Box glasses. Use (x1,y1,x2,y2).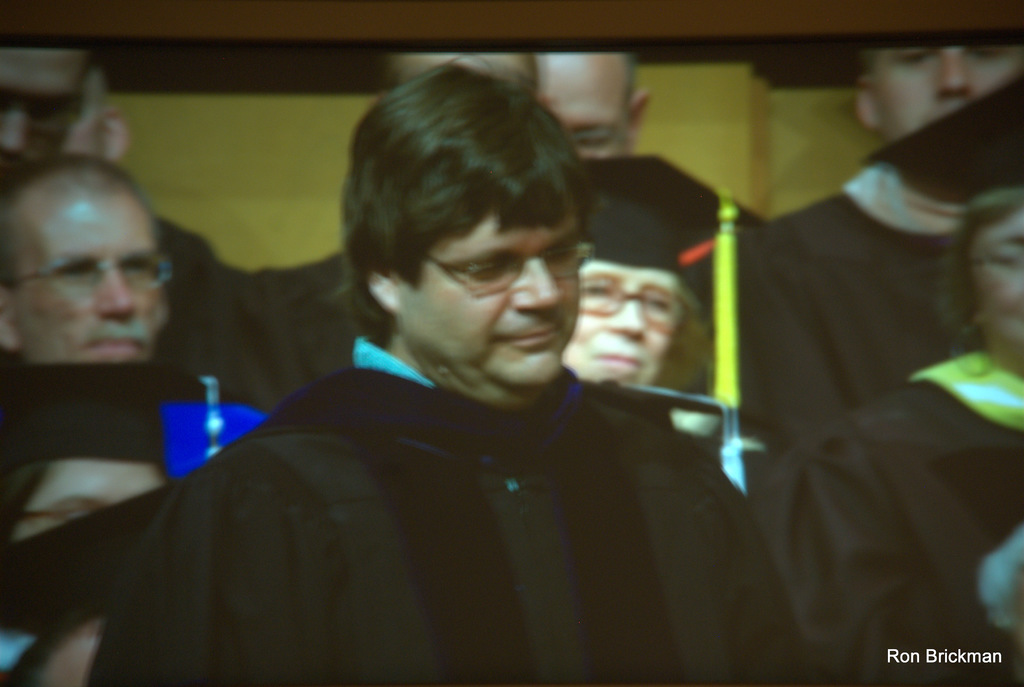
(425,246,596,297).
